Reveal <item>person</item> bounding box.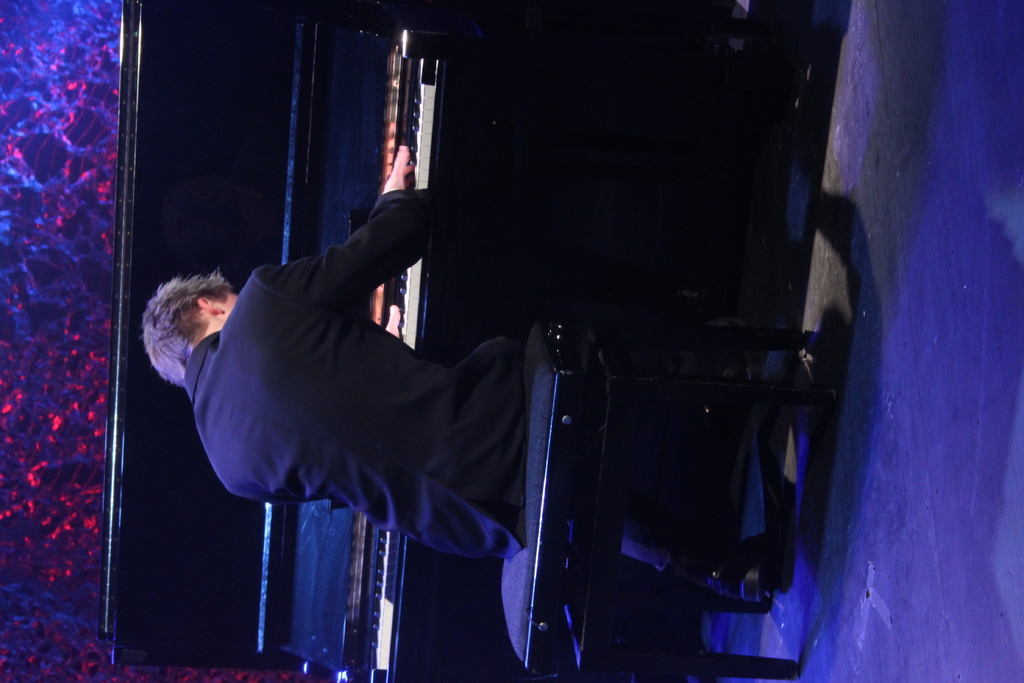
Revealed: bbox=(140, 139, 844, 611).
